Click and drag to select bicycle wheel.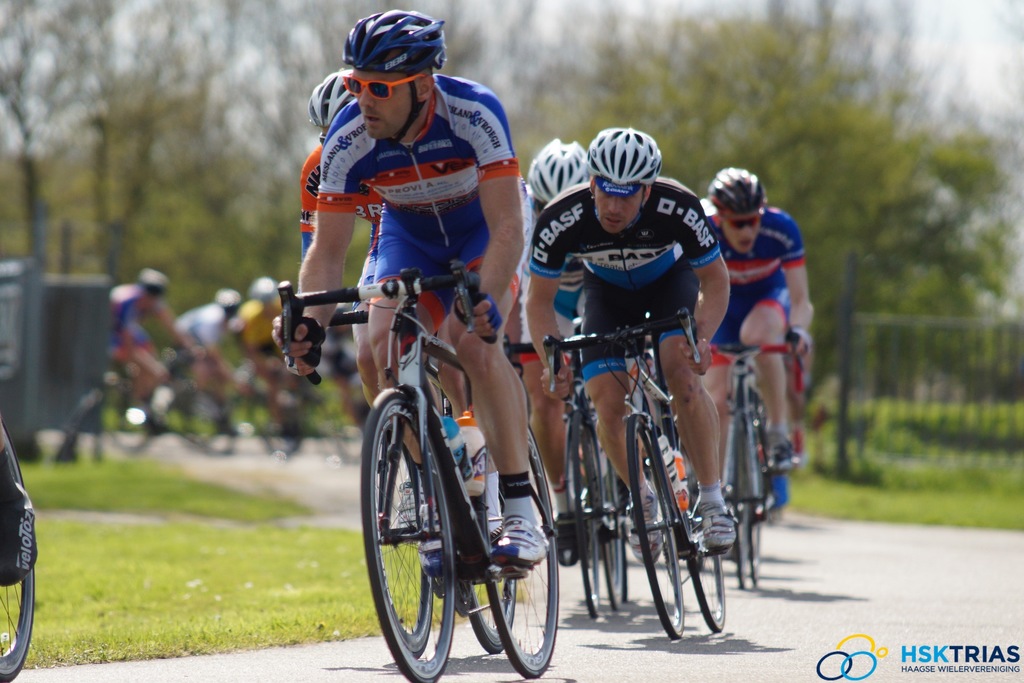
Selection: 600:454:625:609.
